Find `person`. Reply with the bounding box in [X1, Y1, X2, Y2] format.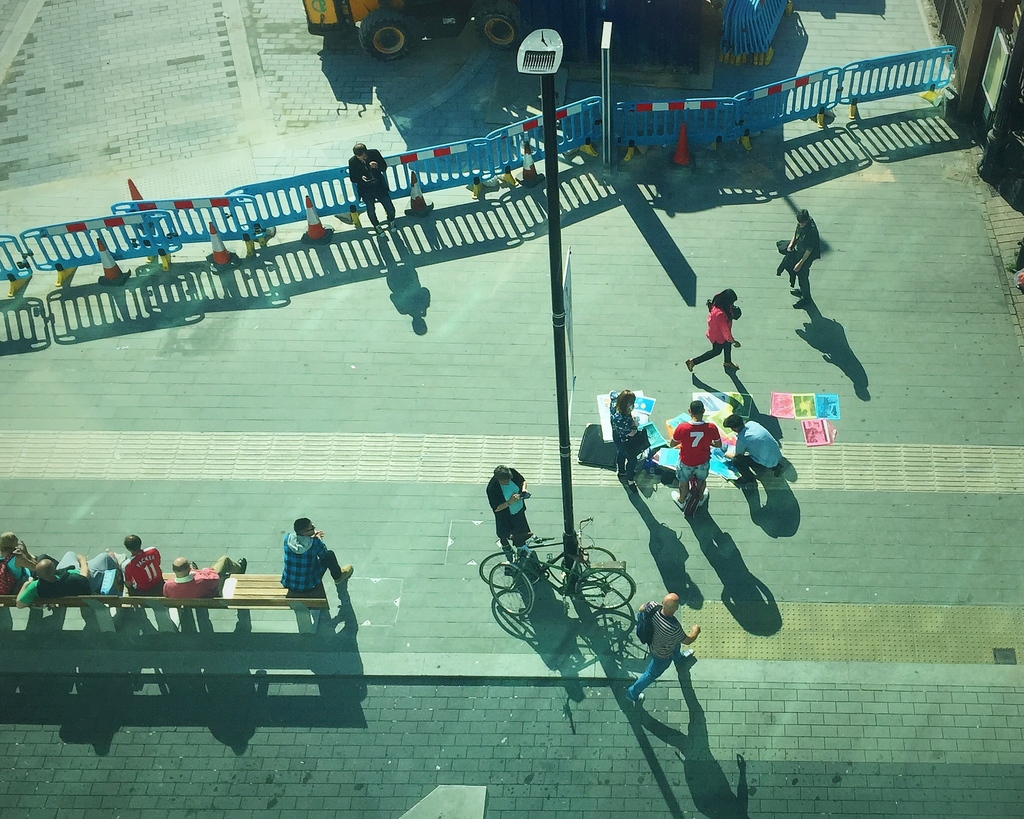
[782, 206, 823, 310].
